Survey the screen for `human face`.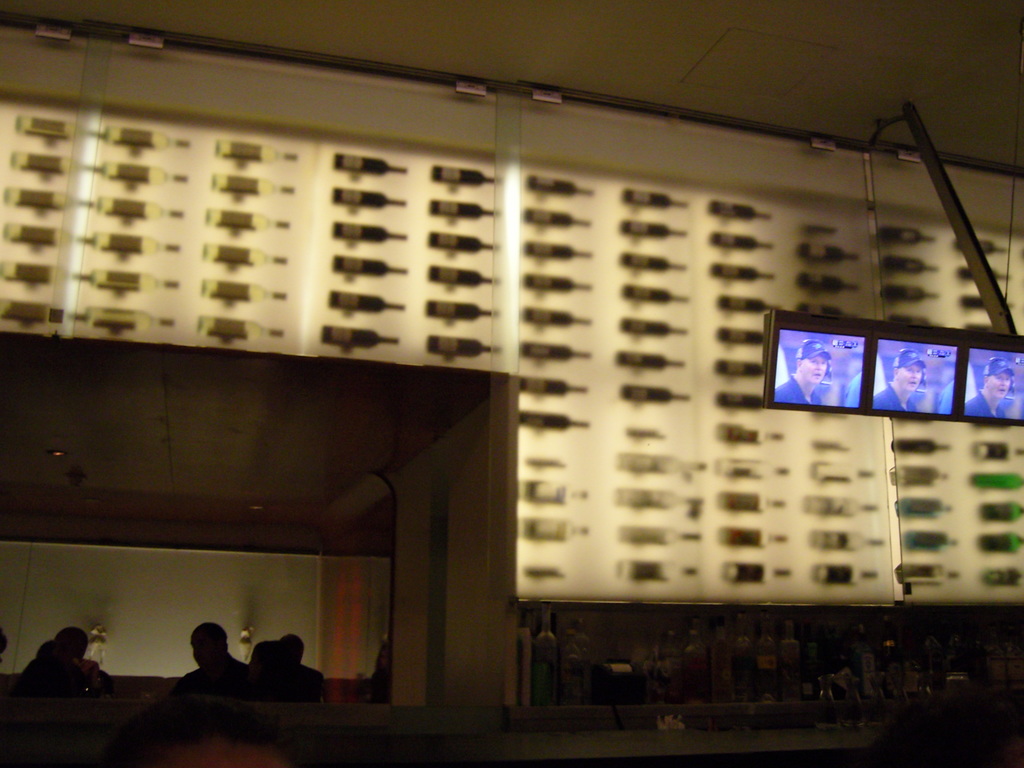
Survey found: l=893, t=365, r=925, b=397.
